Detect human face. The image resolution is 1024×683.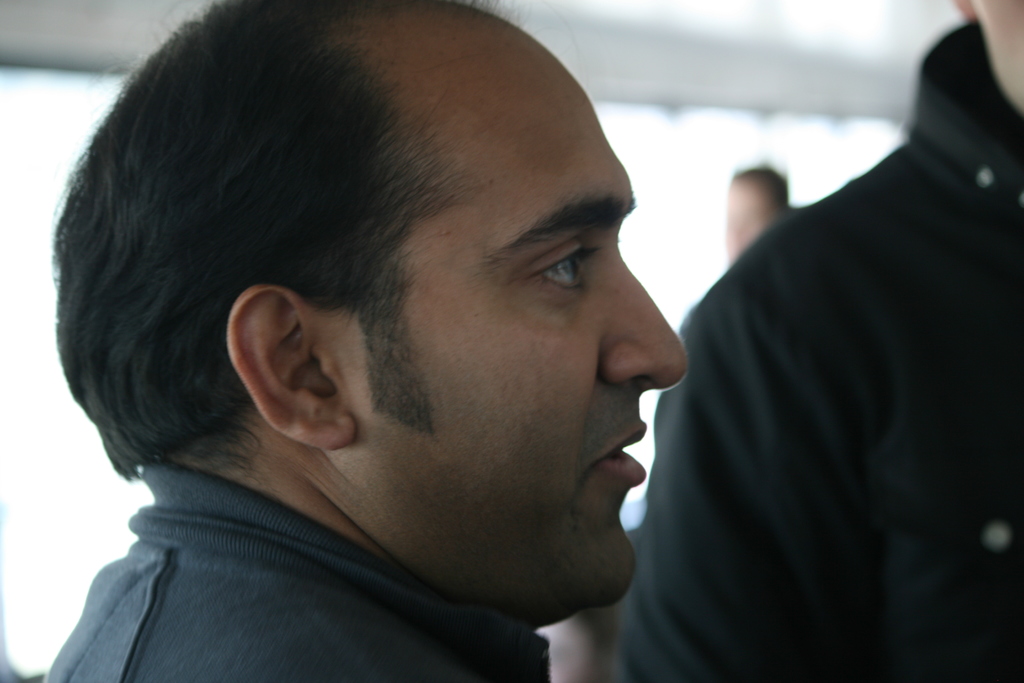
locate(726, 180, 769, 259).
